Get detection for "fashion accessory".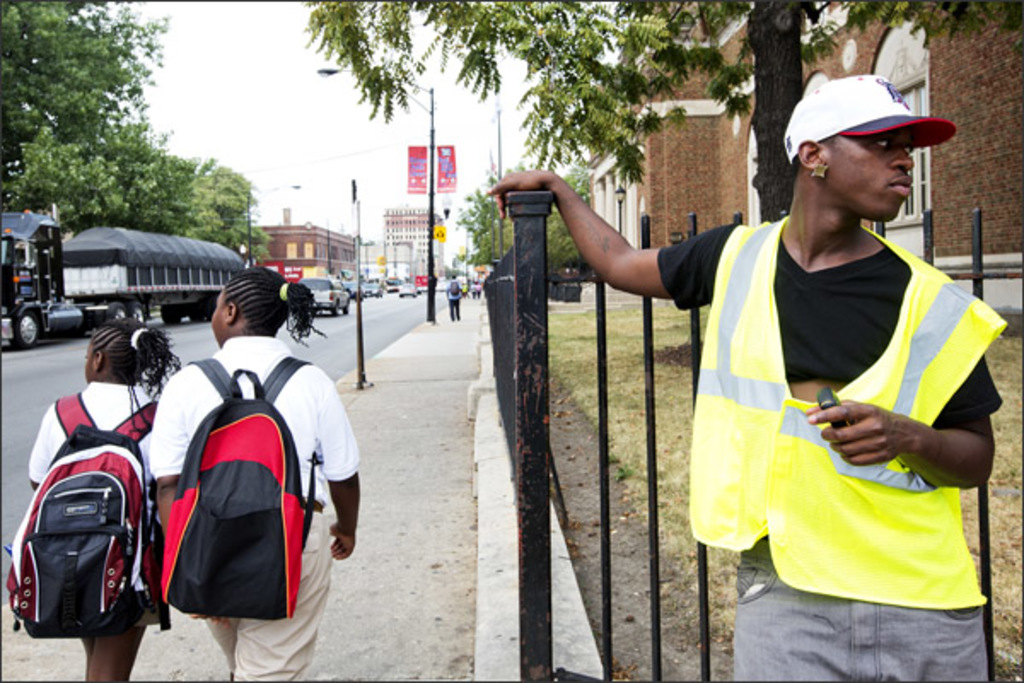
Detection: box=[130, 326, 152, 353].
